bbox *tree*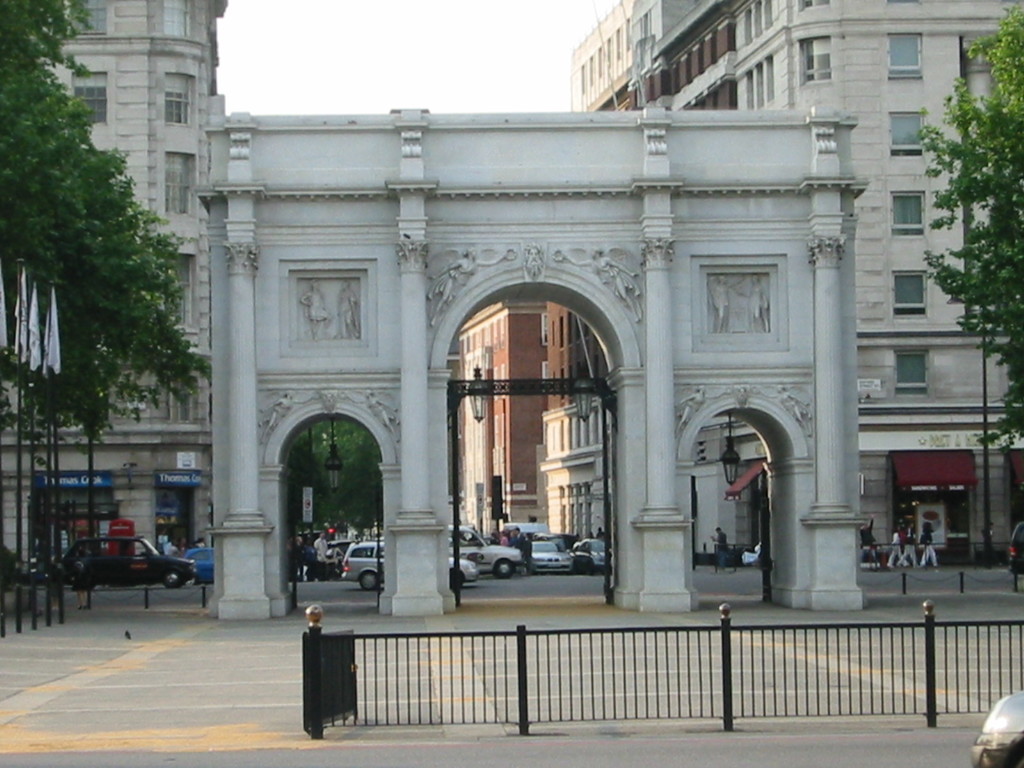
923/38/1016/381
